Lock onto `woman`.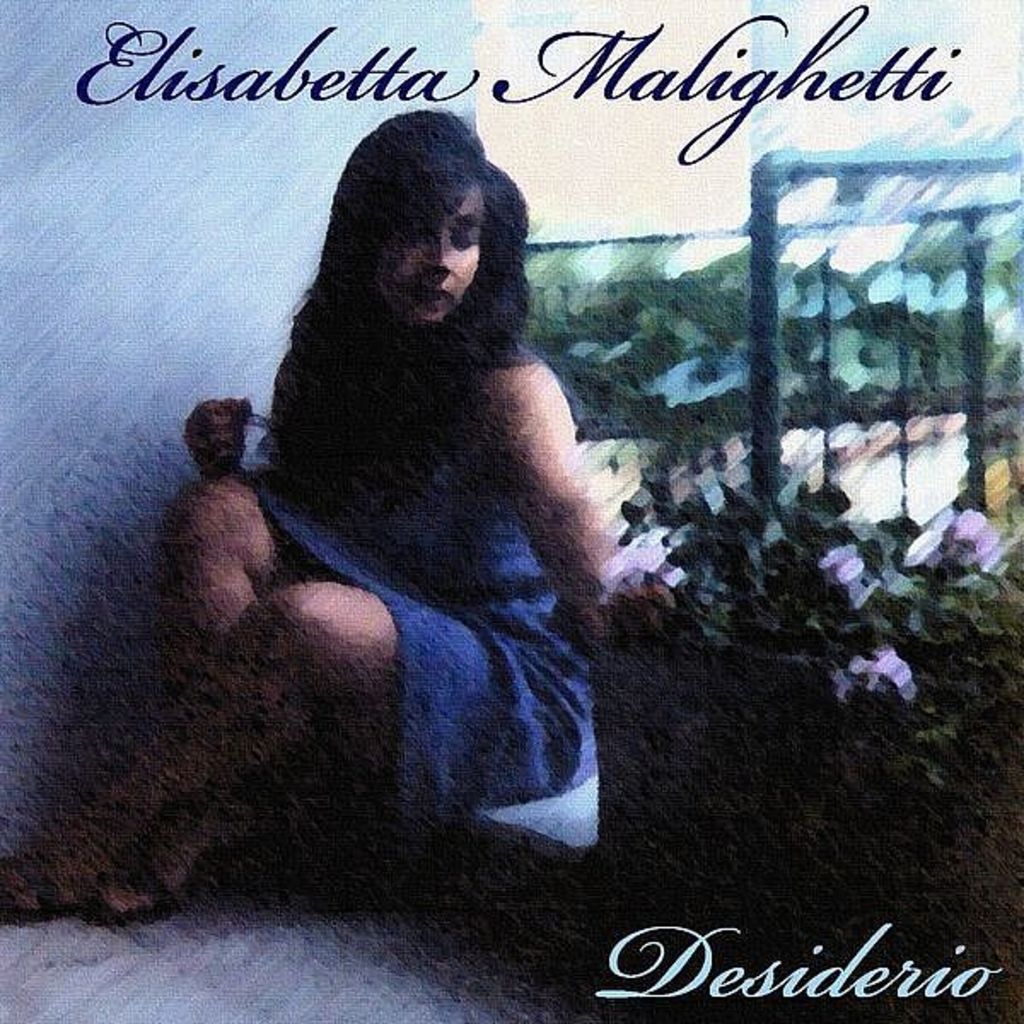
Locked: detection(196, 113, 628, 867).
